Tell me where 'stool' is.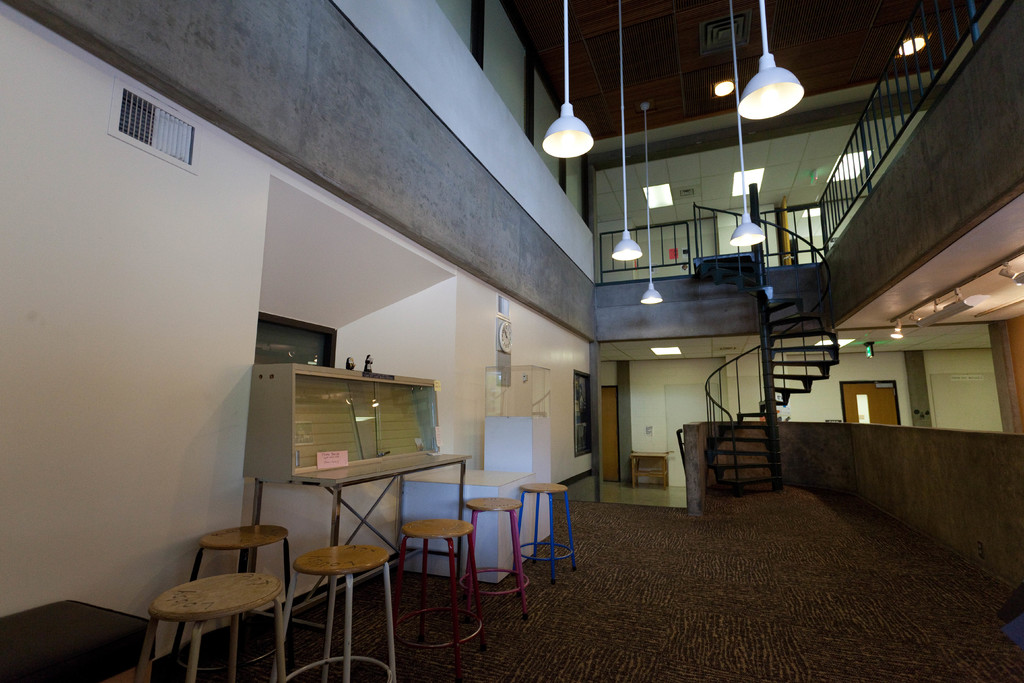
'stool' is at Rect(164, 521, 289, 672).
